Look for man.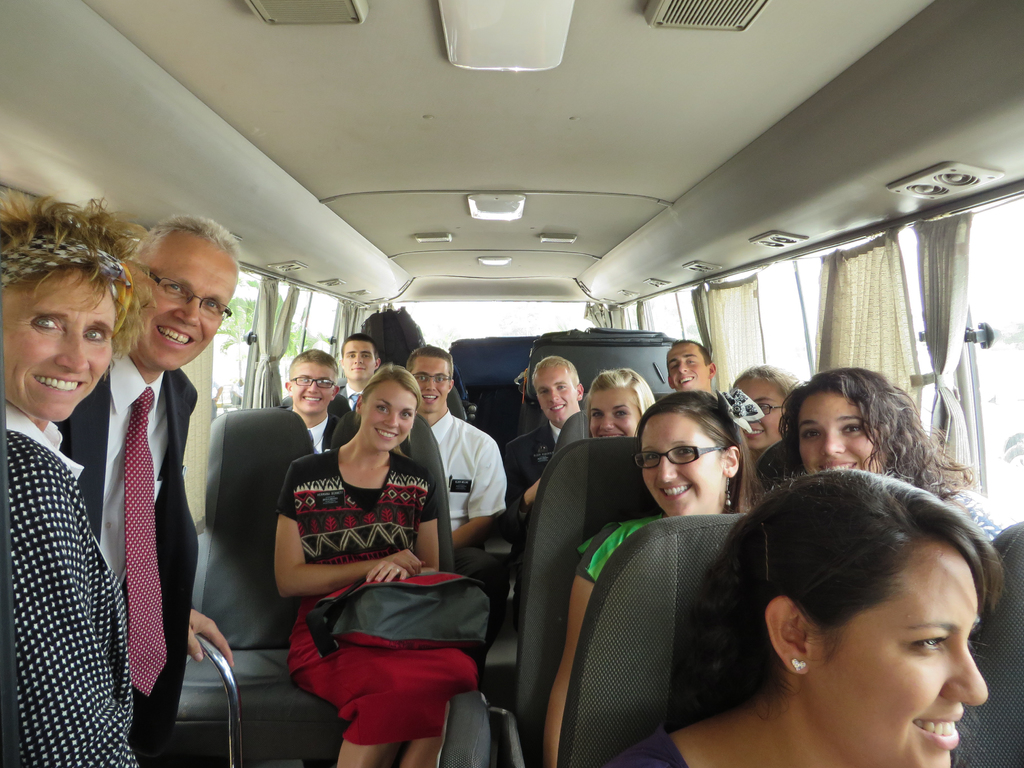
Found: <bbox>497, 351, 581, 525</bbox>.
